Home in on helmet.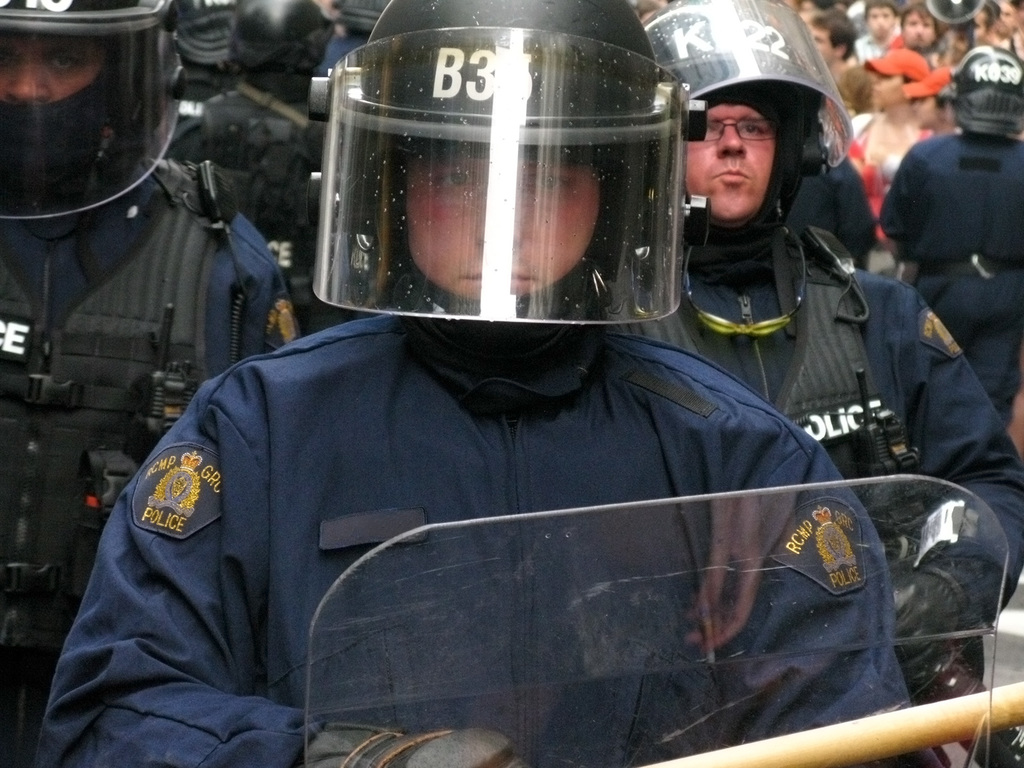
Homed in at bbox=(311, 0, 707, 330).
